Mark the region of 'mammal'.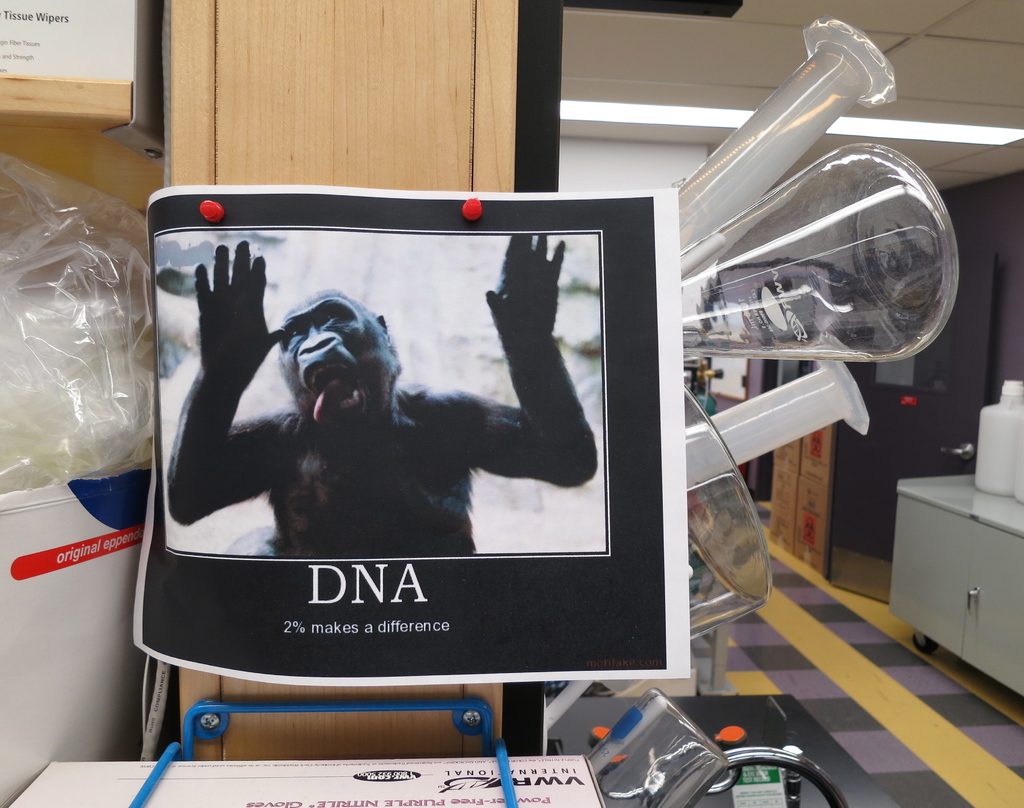
Region: (x1=93, y1=275, x2=591, y2=596).
